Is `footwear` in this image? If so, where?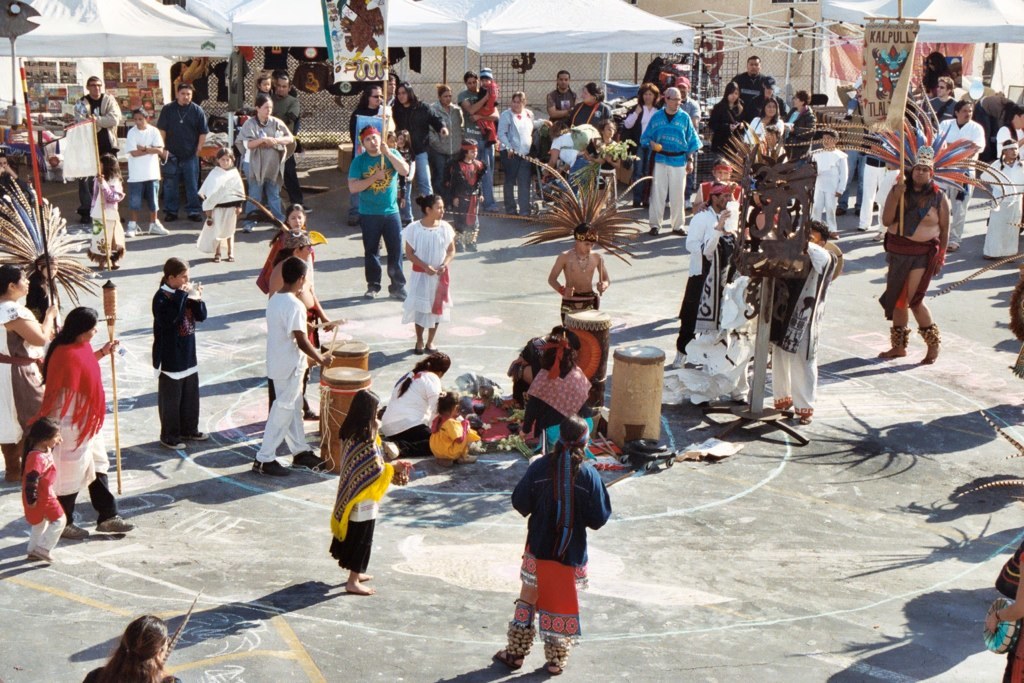
Yes, at Rect(362, 288, 378, 302).
